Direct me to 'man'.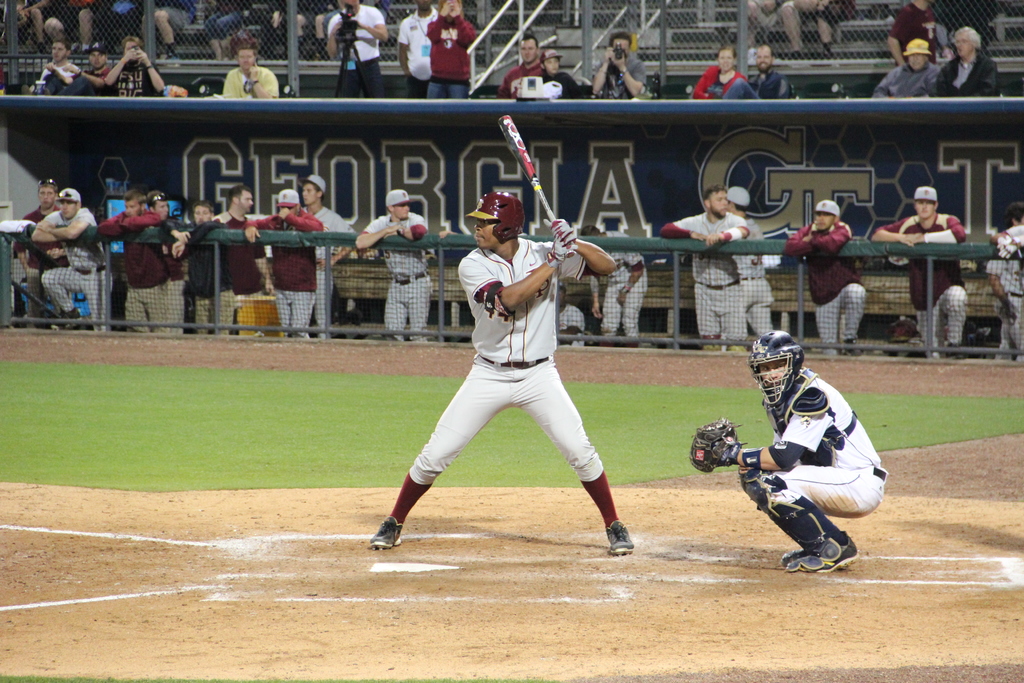
Direction: <bbox>724, 186, 774, 340</bbox>.
